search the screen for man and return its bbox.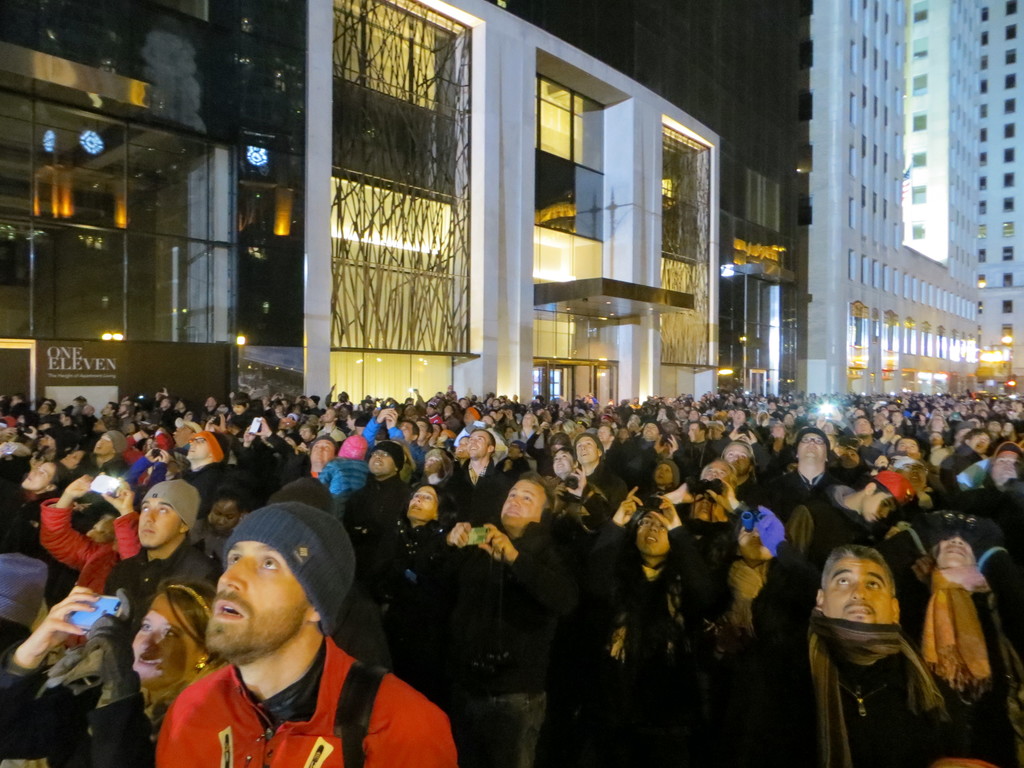
Found: (left=679, top=417, right=719, bottom=471).
